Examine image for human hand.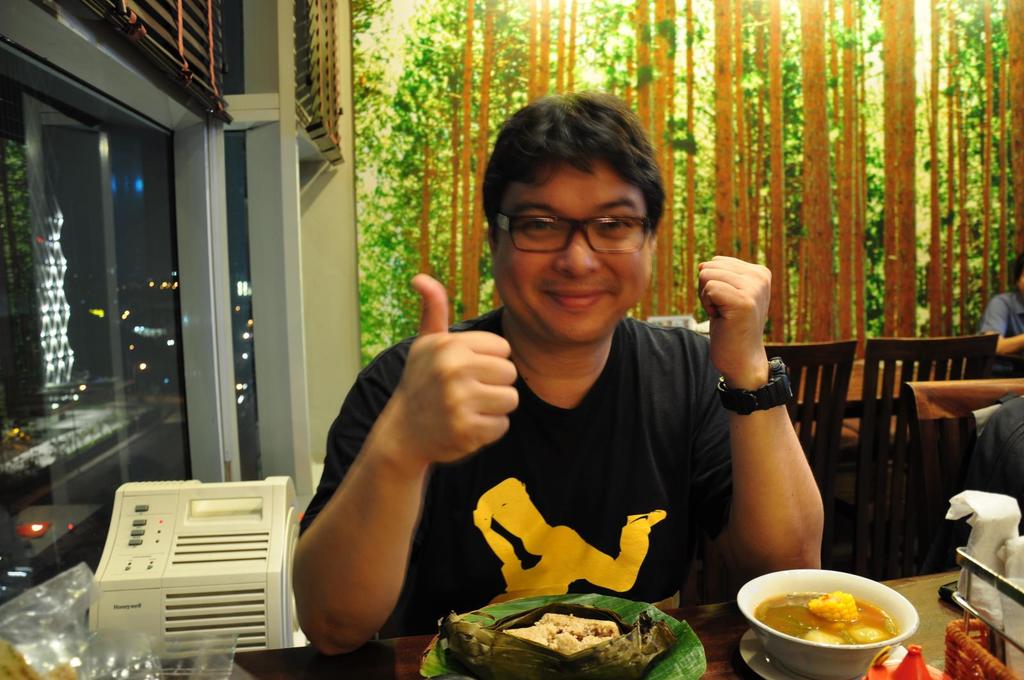
Examination result: {"left": 701, "top": 253, "right": 792, "bottom": 390}.
